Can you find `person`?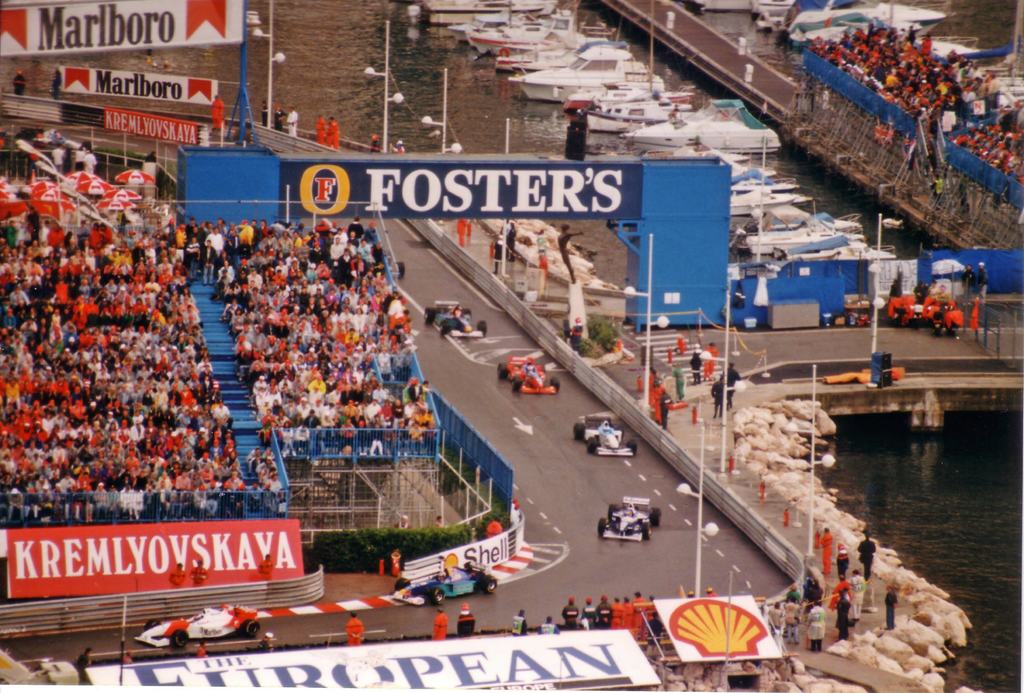
Yes, bounding box: (428,604,449,643).
